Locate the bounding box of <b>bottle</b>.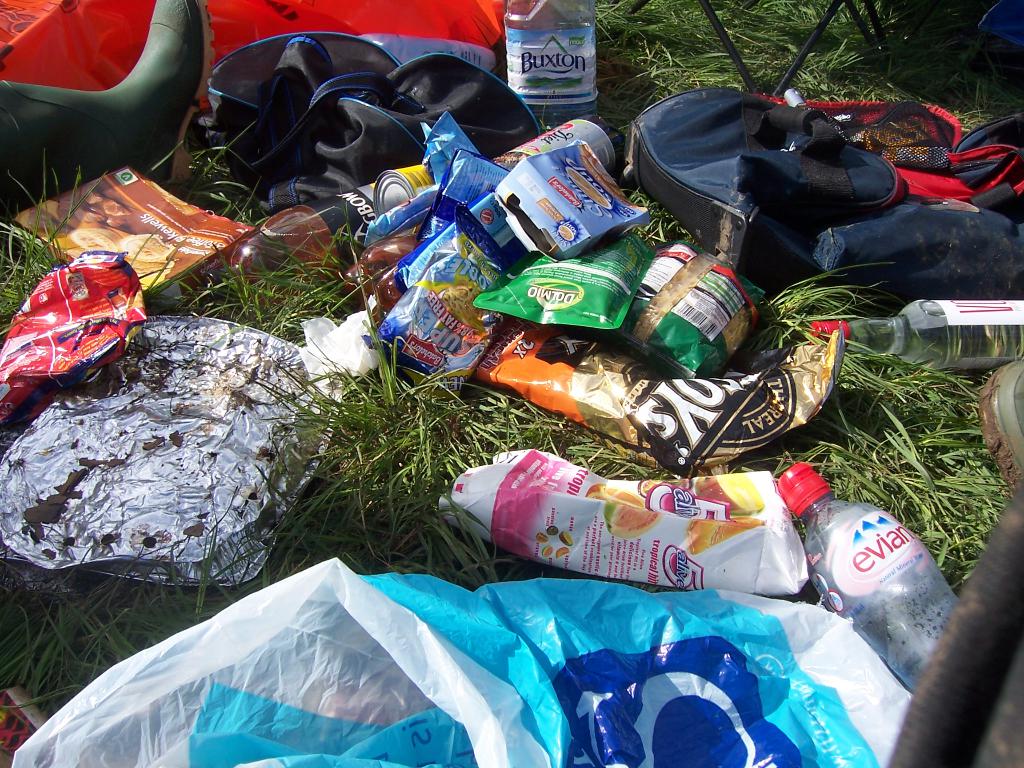
Bounding box: (left=354, top=35, right=495, bottom=73).
